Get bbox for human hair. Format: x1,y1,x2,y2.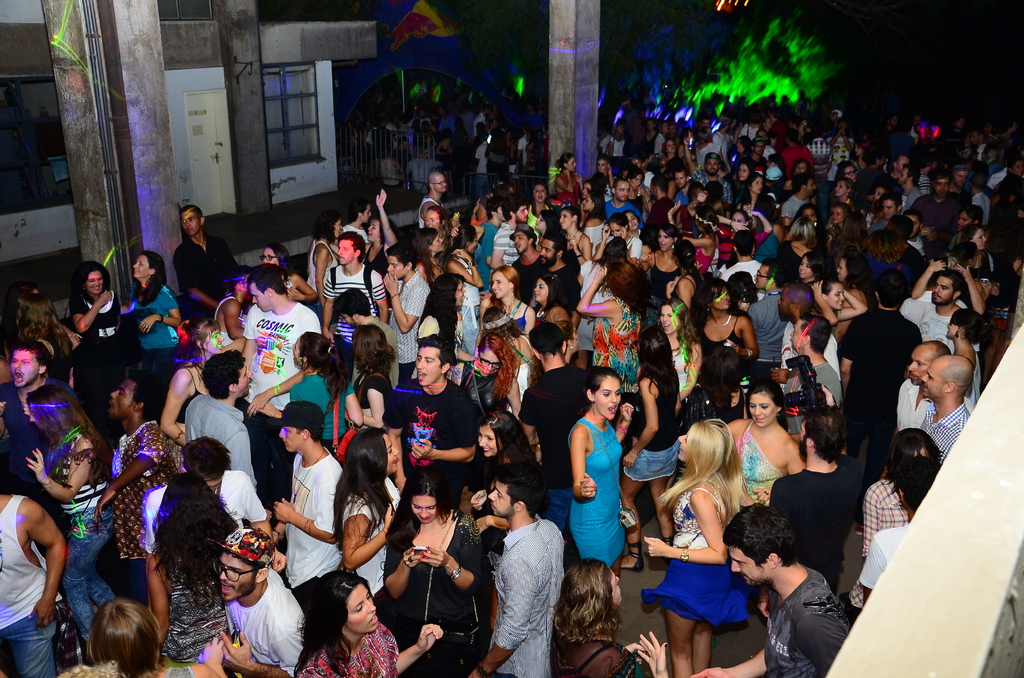
381,464,458,579.
